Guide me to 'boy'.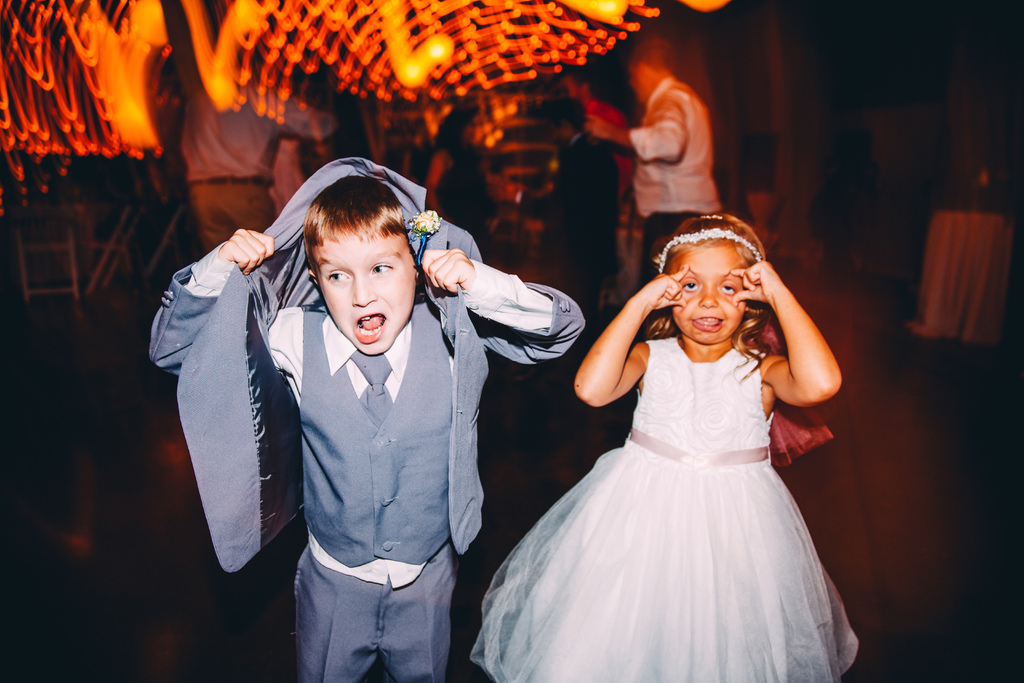
Guidance: [149, 175, 588, 682].
